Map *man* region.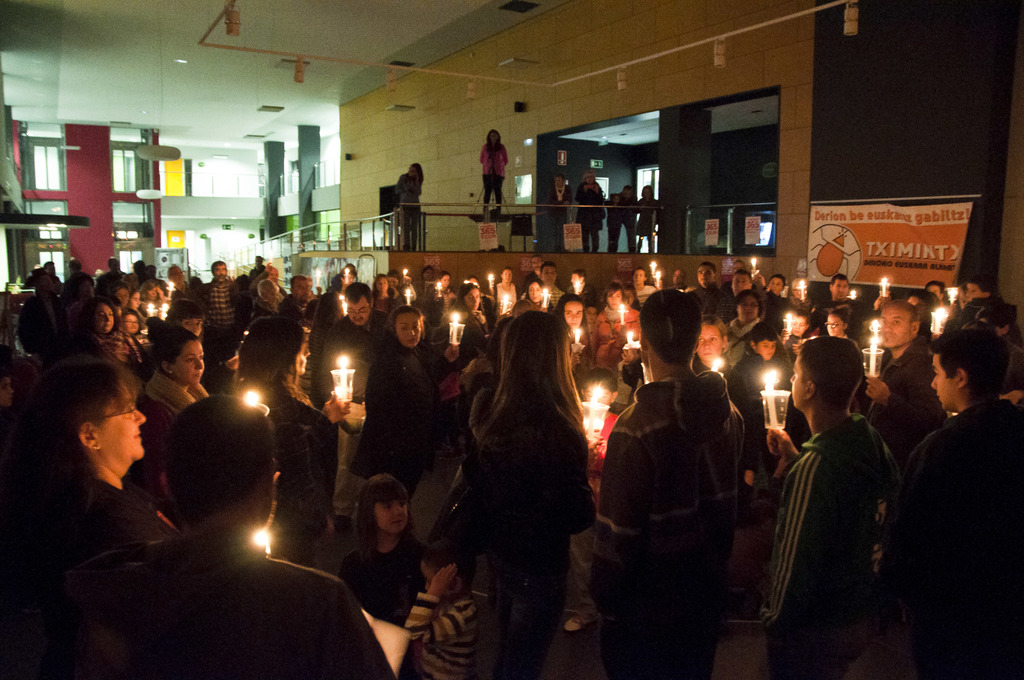
Mapped to 568,269,598,307.
